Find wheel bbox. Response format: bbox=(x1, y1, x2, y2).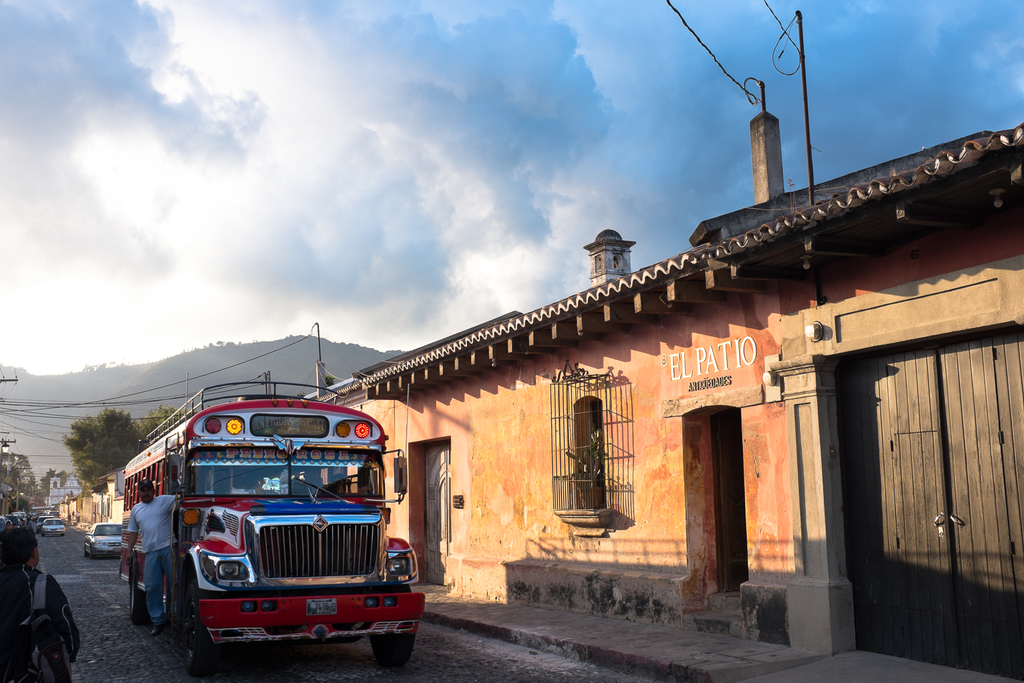
bbox=(370, 632, 414, 668).
